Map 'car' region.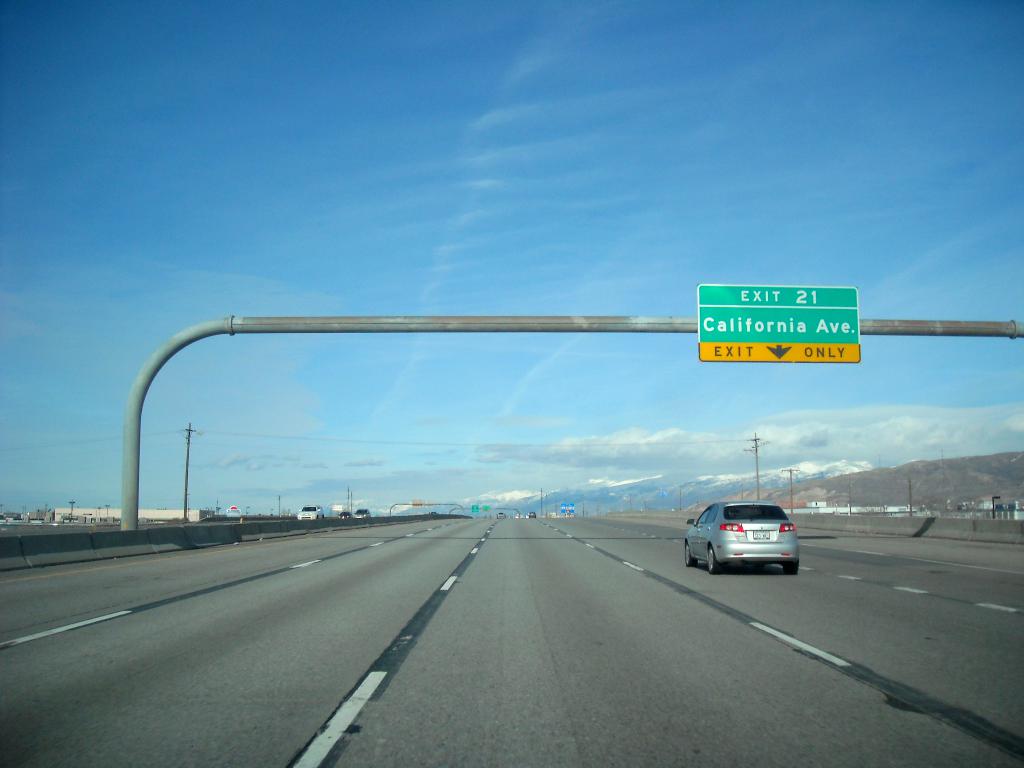
Mapped to [529, 510, 537, 517].
